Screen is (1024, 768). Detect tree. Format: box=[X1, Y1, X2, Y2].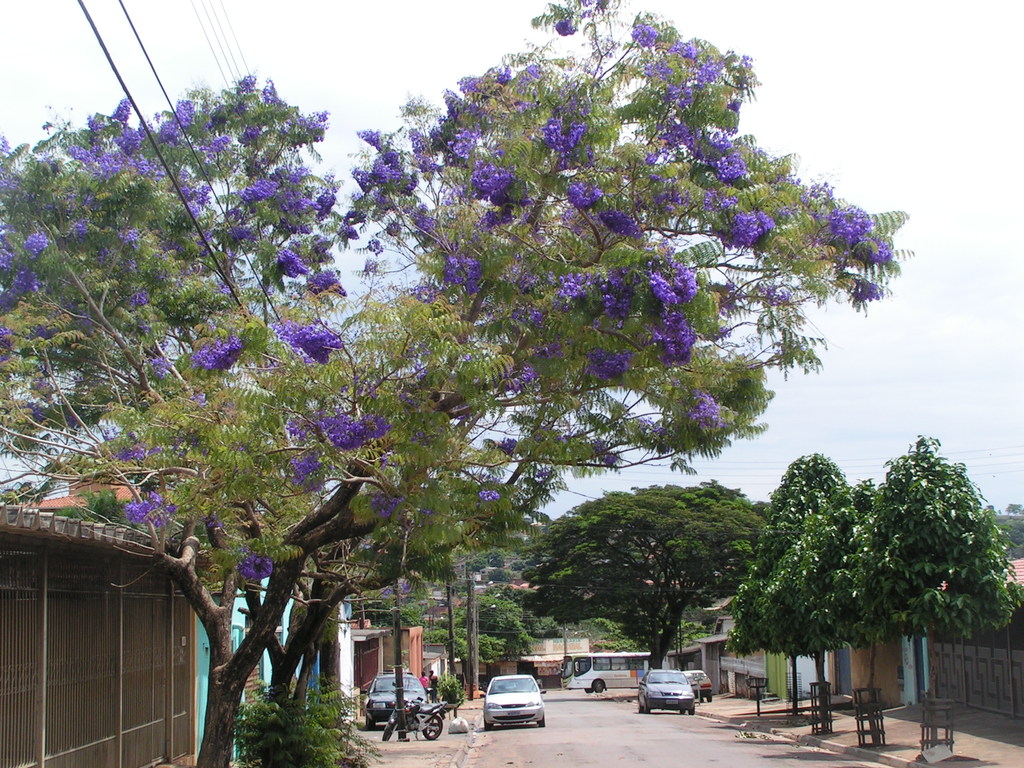
box=[733, 451, 849, 713].
